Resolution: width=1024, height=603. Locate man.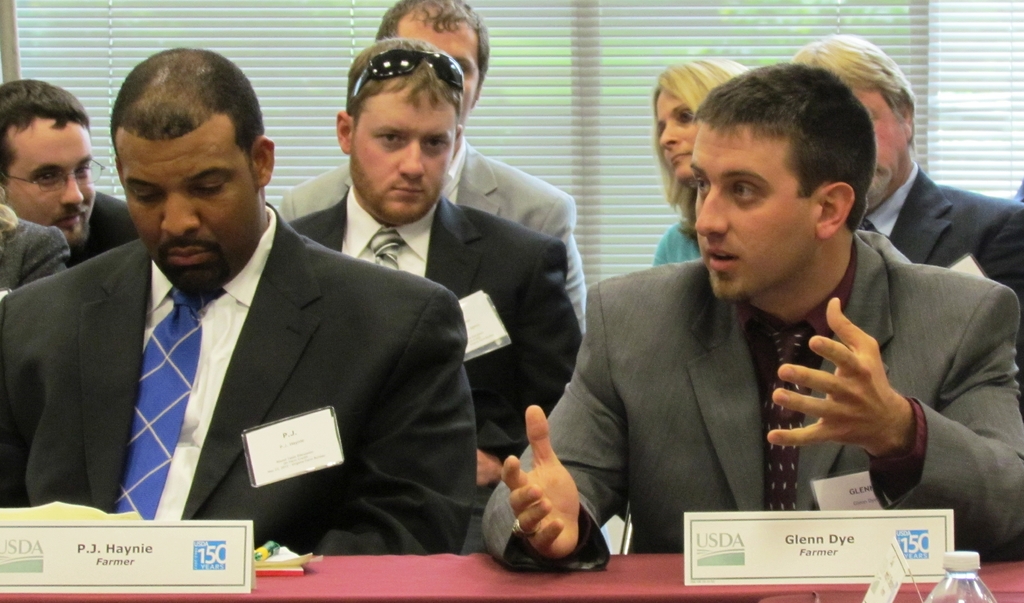
(x1=788, y1=33, x2=1023, y2=297).
